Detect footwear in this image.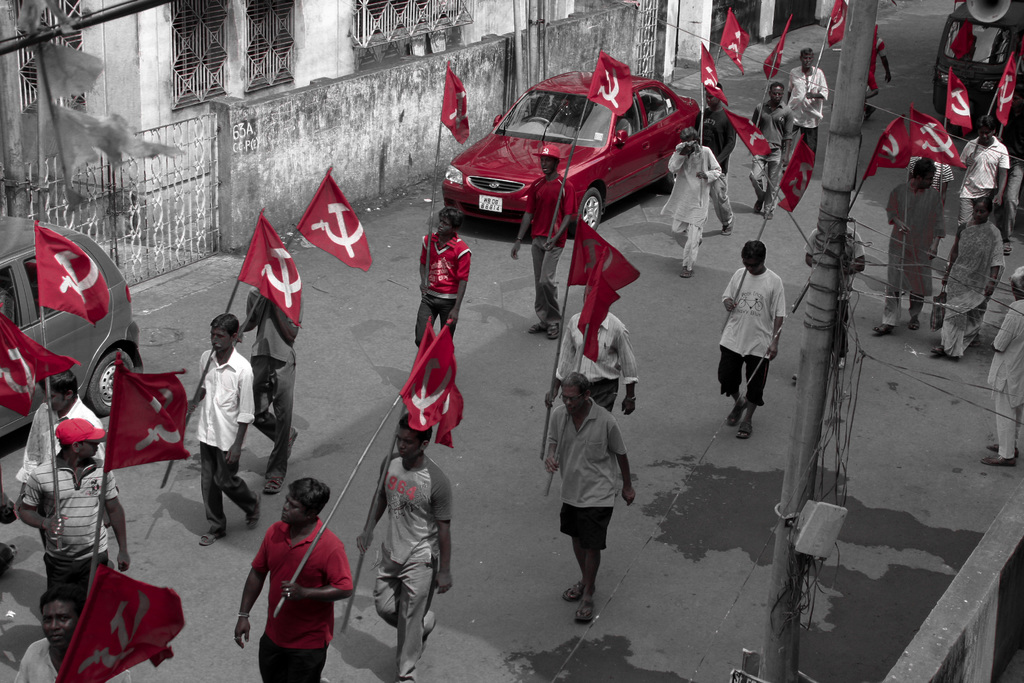
Detection: 981,452,1016,467.
